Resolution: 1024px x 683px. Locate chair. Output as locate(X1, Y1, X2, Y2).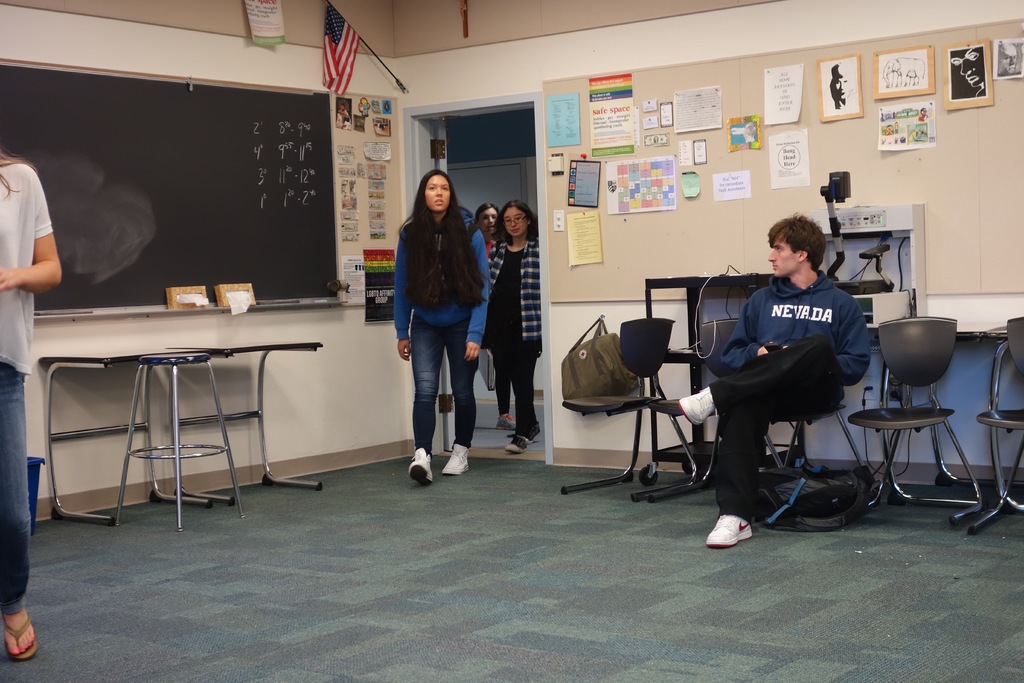
locate(760, 386, 870, 492).
